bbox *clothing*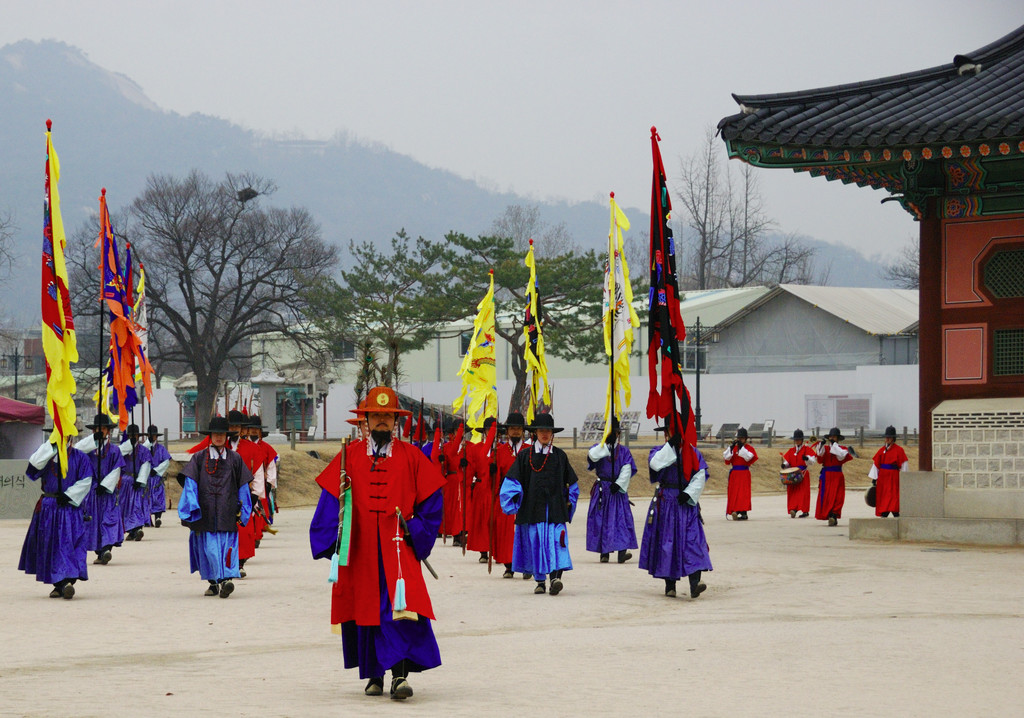
[x1=4, y1=432, x2=107, y2=568]
